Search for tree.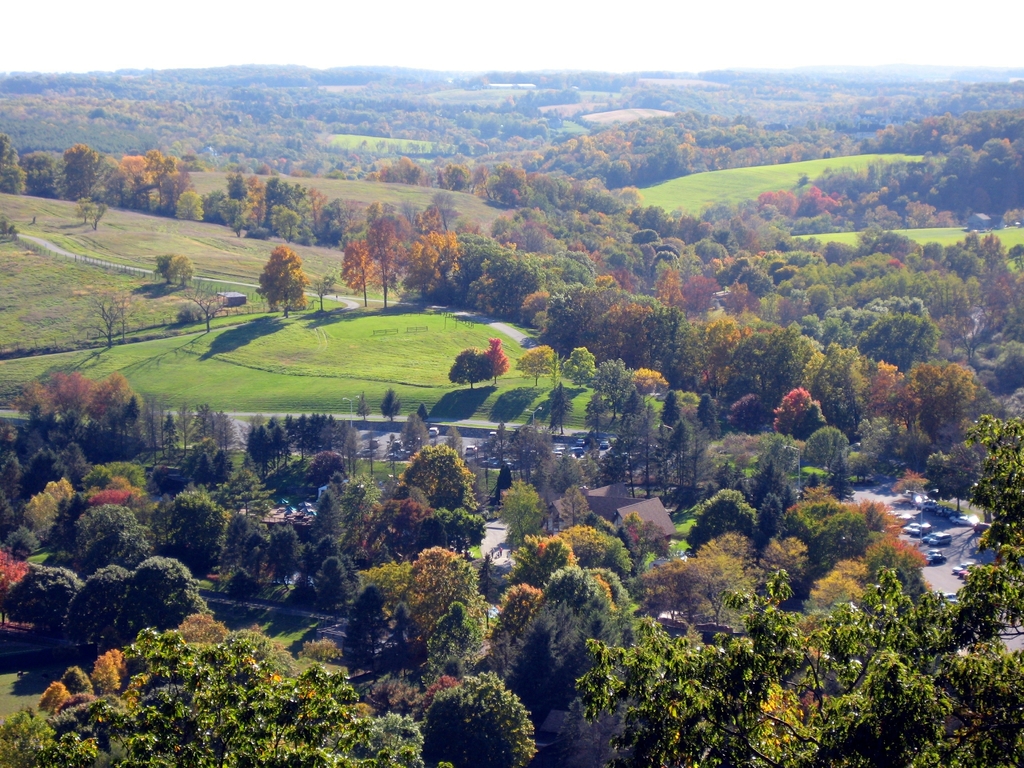
Found at {"left": 178, "top": 275, "right": 218, "bottom": 331}.
